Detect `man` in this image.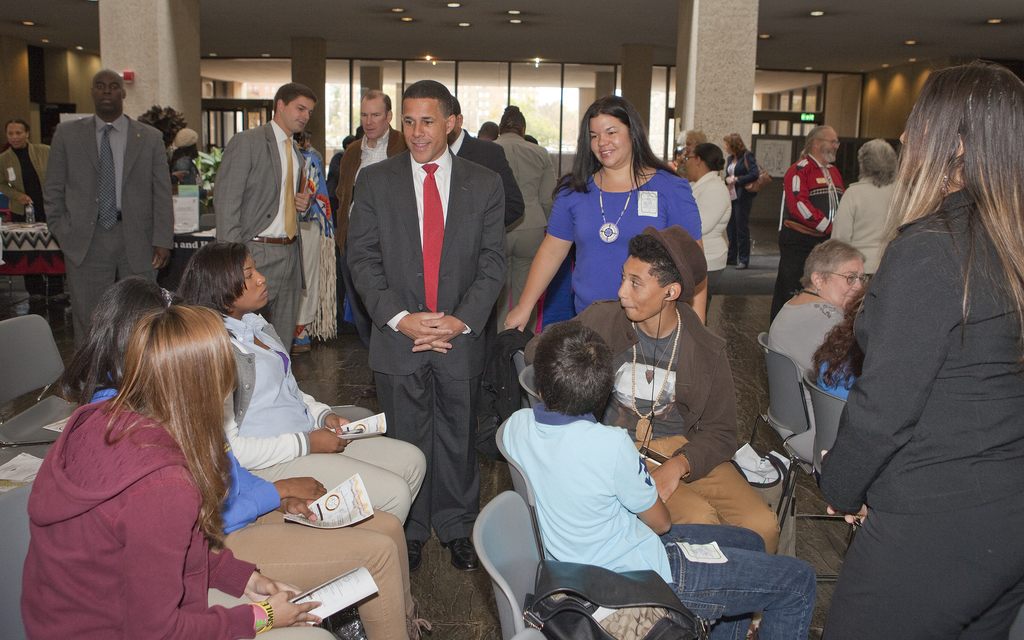
Detection: (left=0, top=121, right=49, bottom=219).
